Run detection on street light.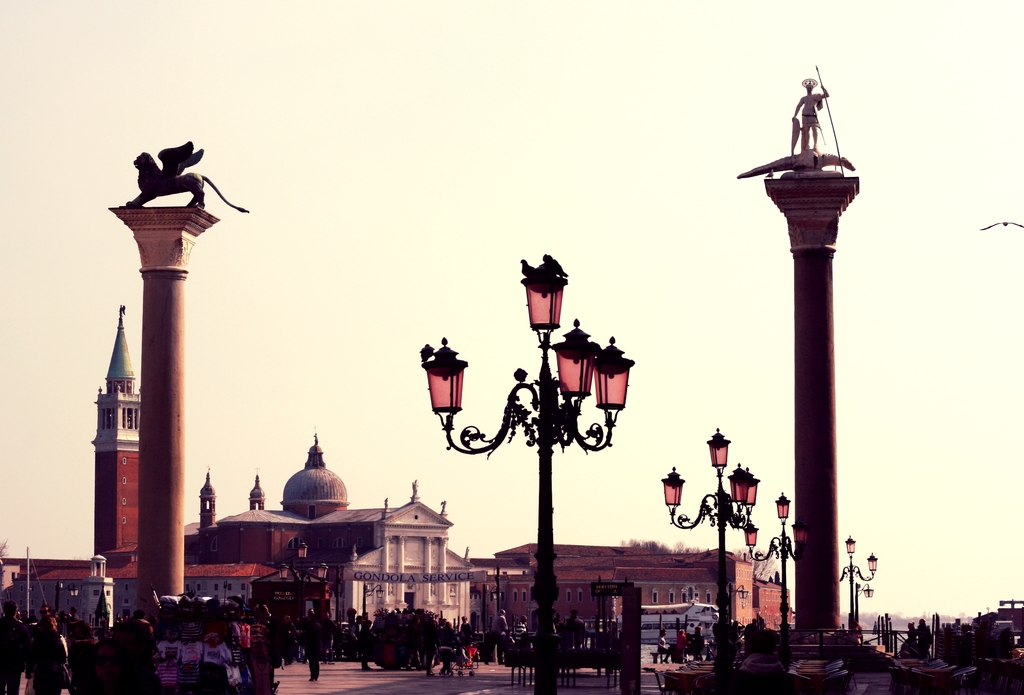
Result: detection(829, 532, 882, 646).
